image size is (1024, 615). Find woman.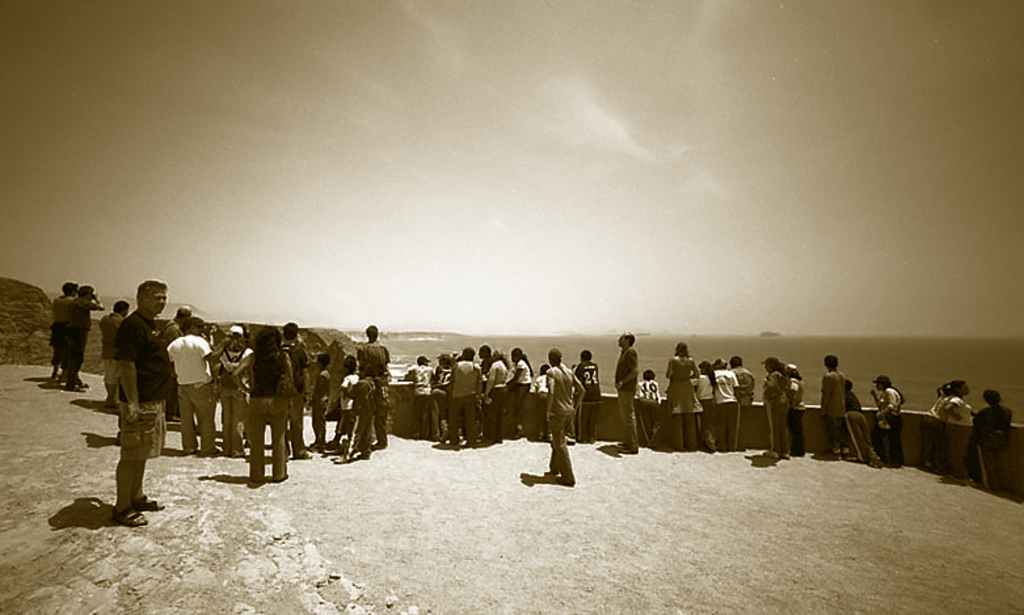
Rect(867, 371, 898, 471).
